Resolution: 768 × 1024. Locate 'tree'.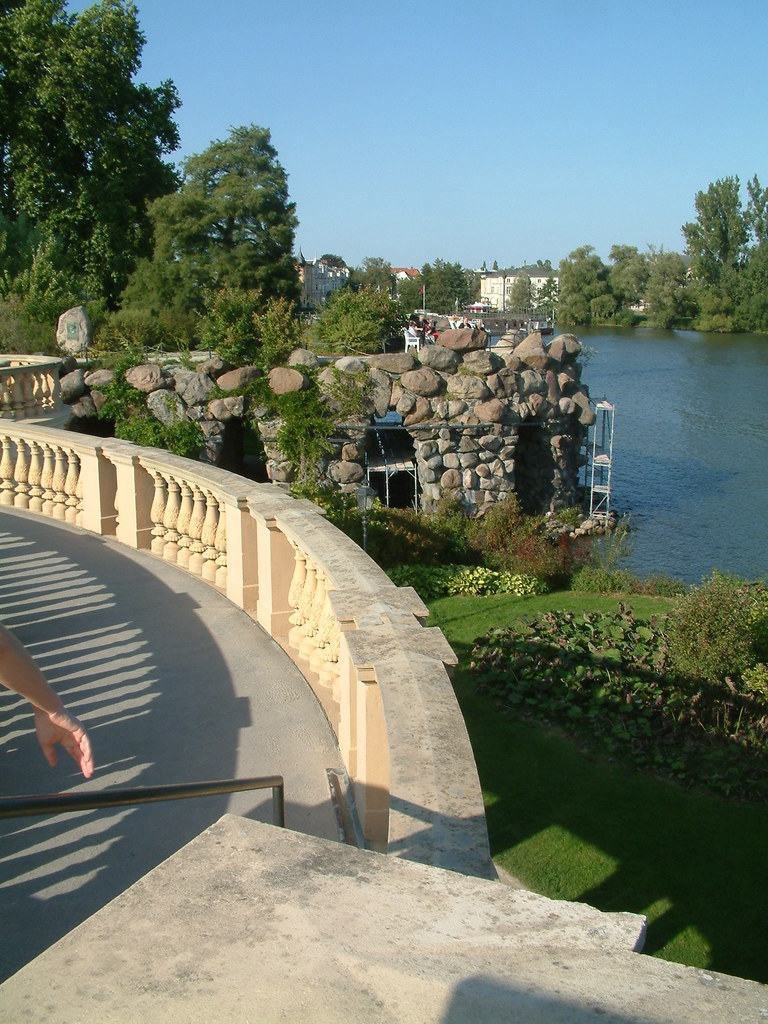
607/244/654/302.
